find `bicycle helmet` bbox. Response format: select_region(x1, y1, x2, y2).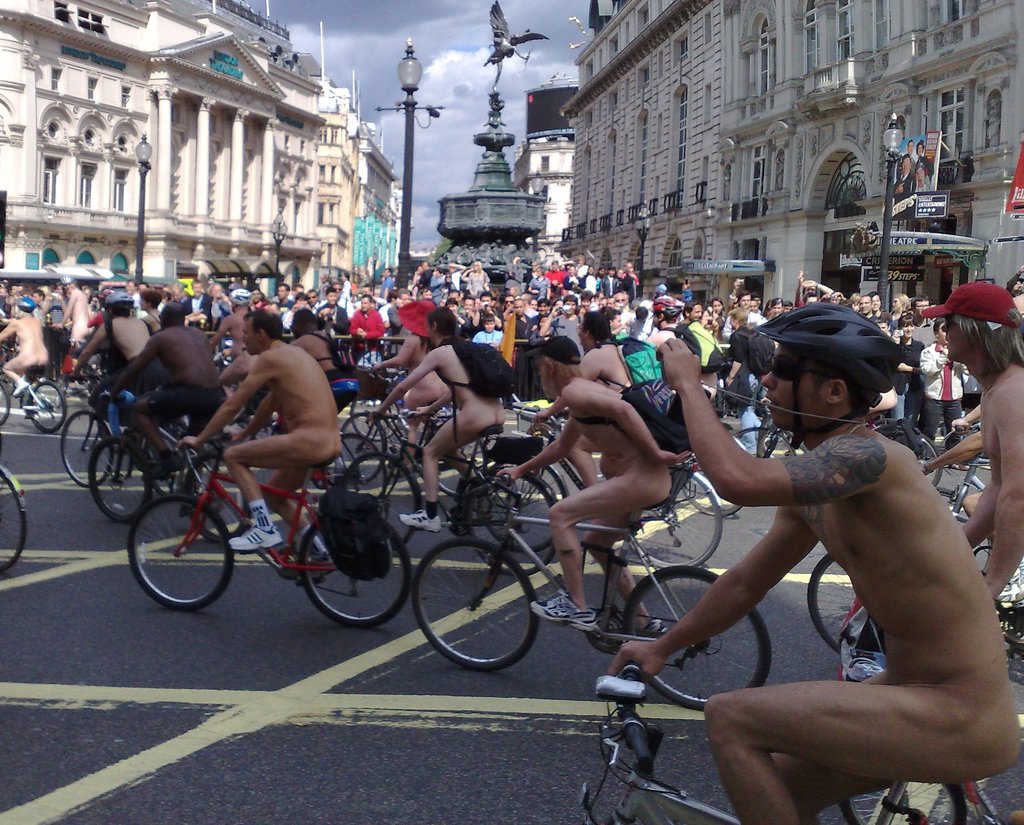
select_region(756, 299, 914, 403).
